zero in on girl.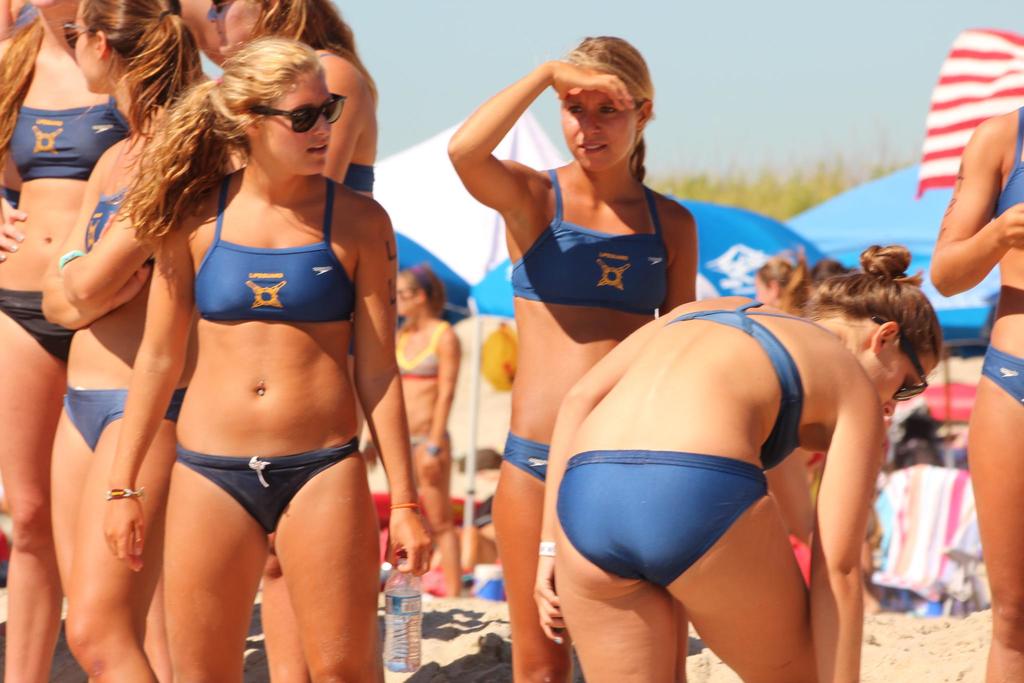
Zeroed in: {"x1": 132, "y1": 33, "x2": 397, "y2": 682}.
